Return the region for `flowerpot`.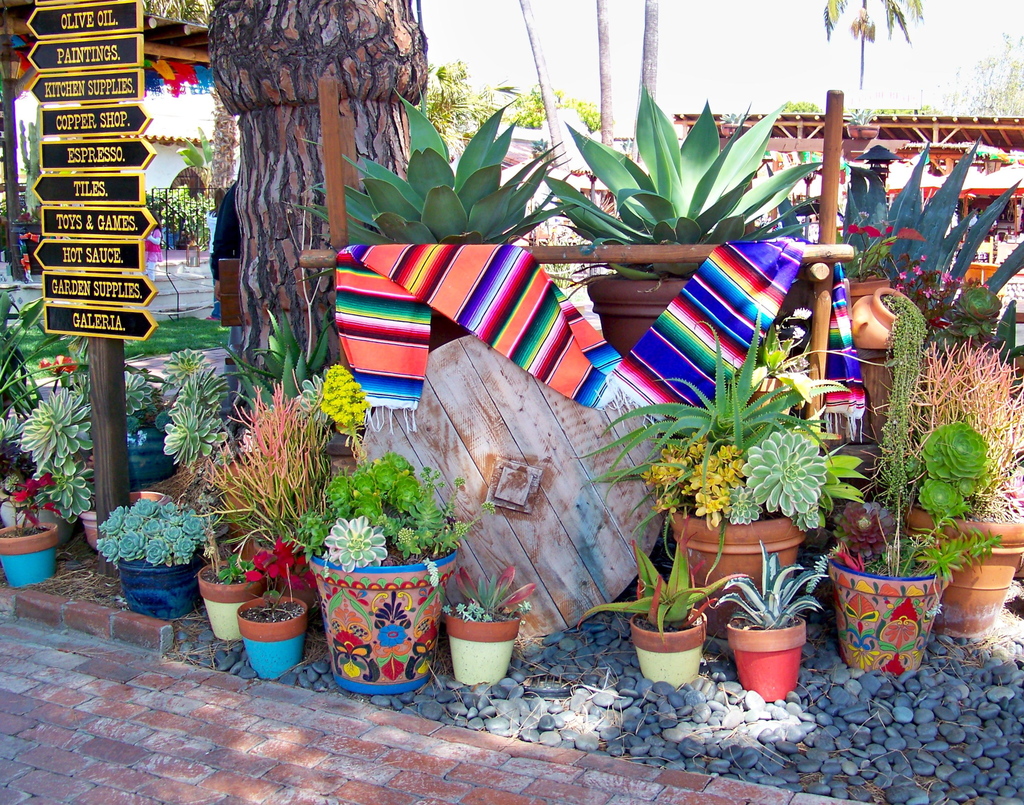
0,517,58,589.
